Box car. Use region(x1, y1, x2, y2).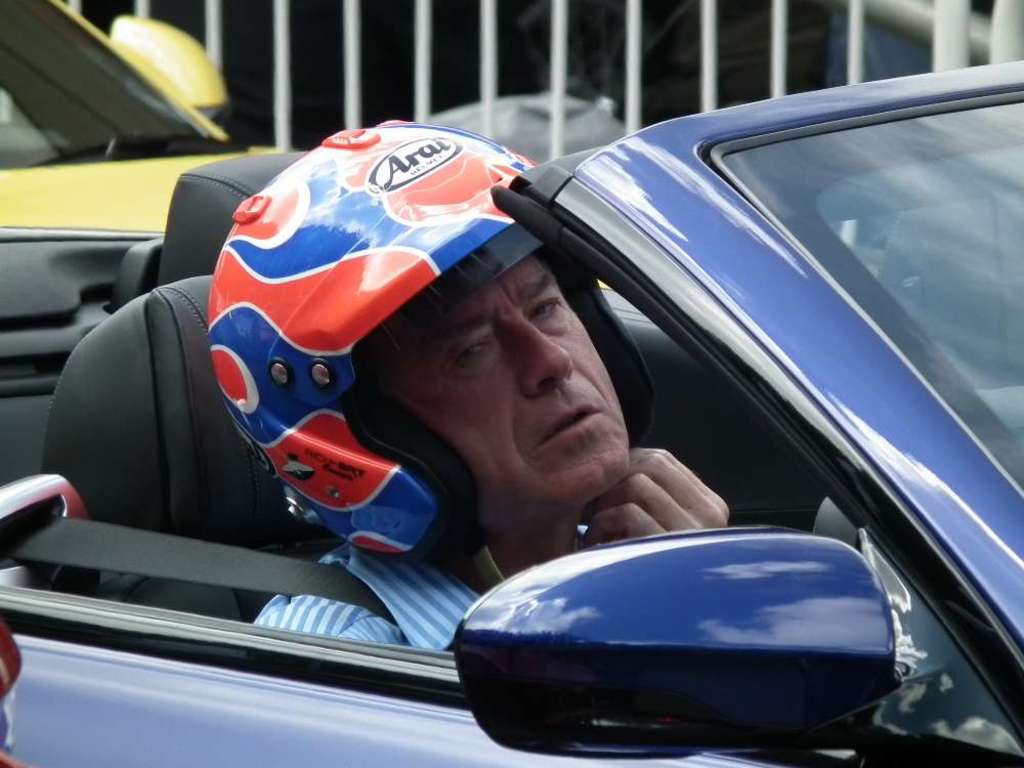
region(0, 0, 254, 231).
